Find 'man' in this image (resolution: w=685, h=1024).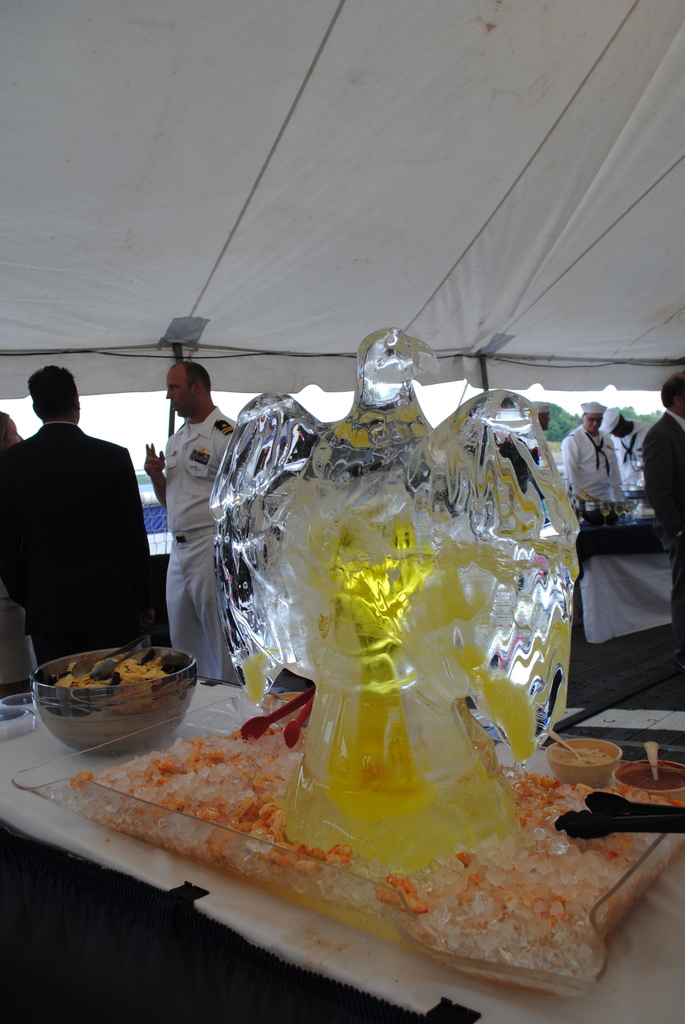
(4, 357, 166, 675).
